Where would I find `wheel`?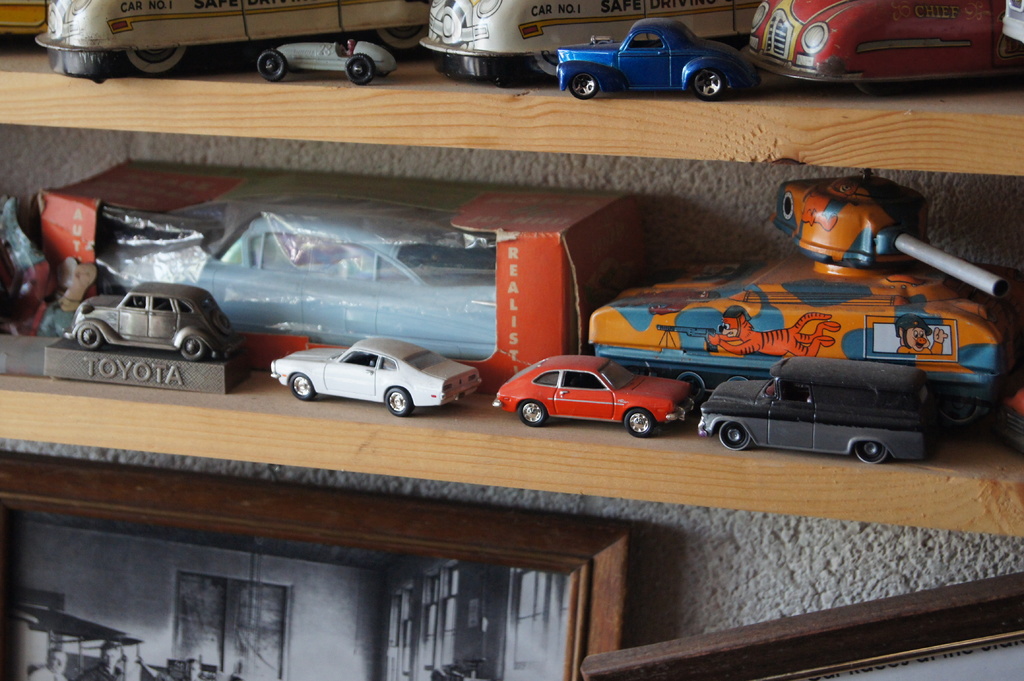
At bbox=(694, 70, 721, 99).
